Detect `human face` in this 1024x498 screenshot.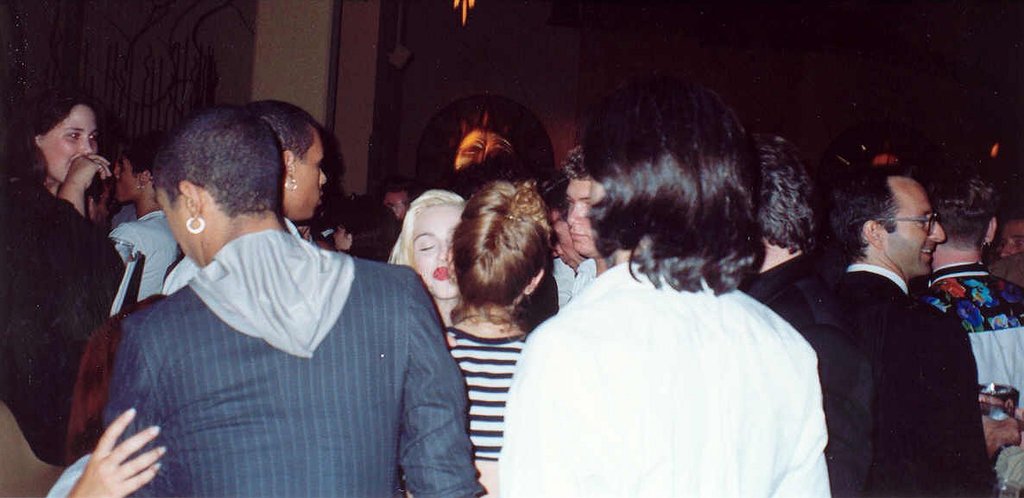
Detection: box(412, 204, 463, 297).
